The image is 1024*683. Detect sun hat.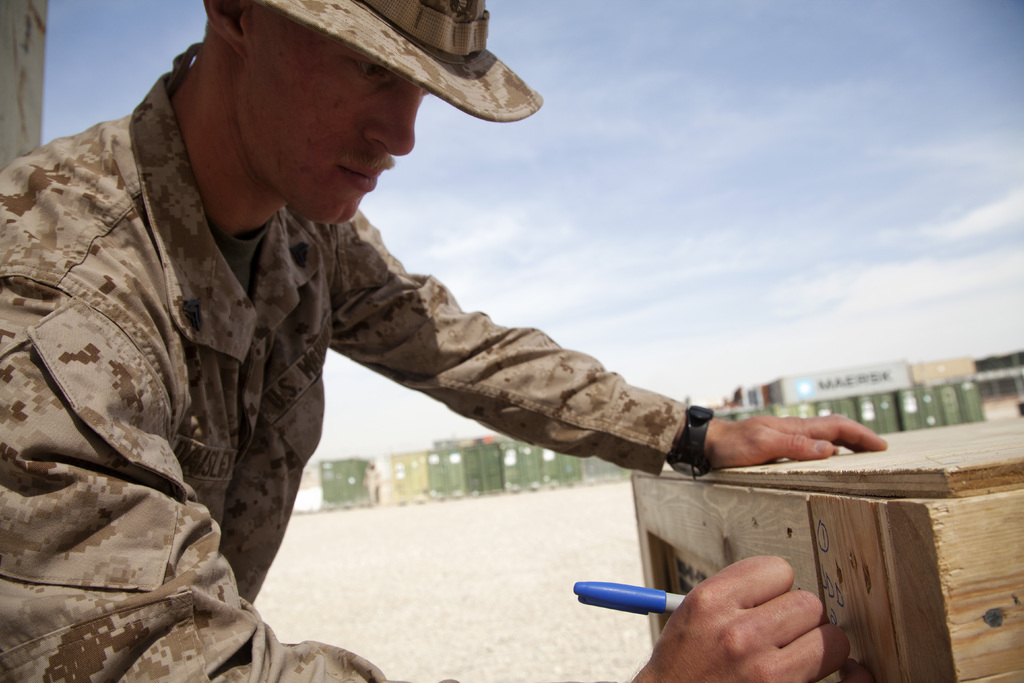
Detection: (252,0,552,120).
